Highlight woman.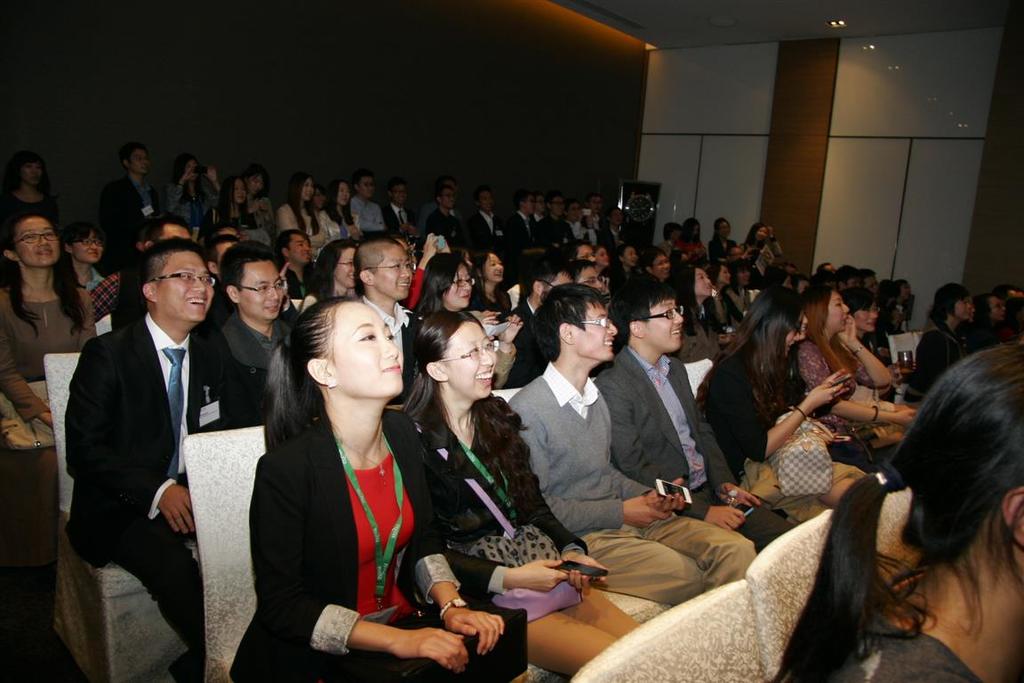
Highlighted region: x1=698, y1=261, x2=744, y2=342.
